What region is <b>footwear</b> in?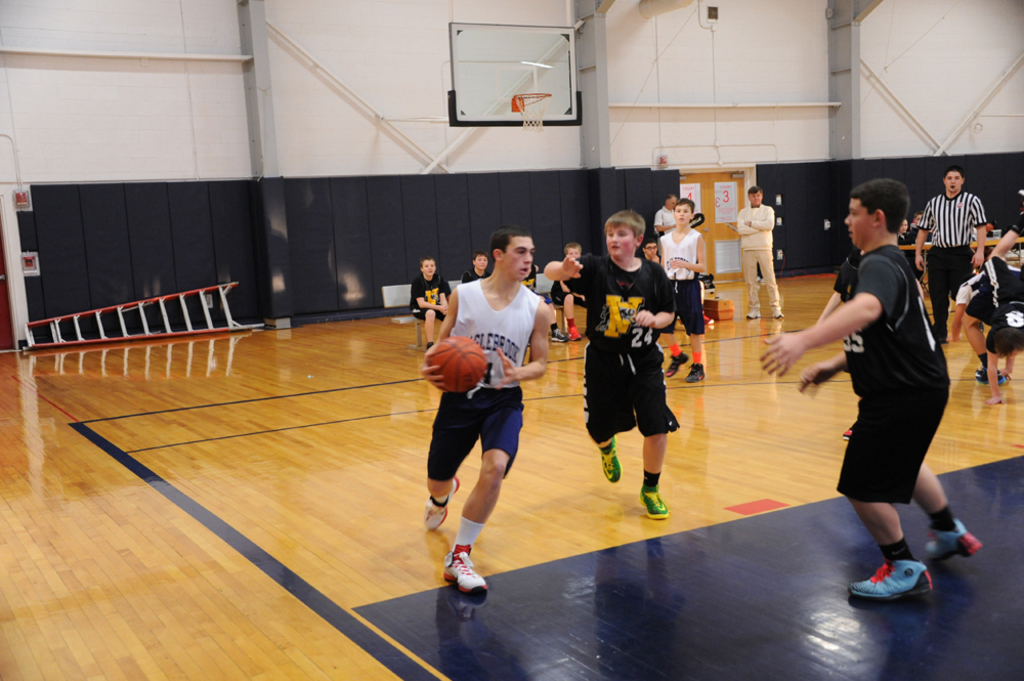
box(926, 519, 981, 562).
